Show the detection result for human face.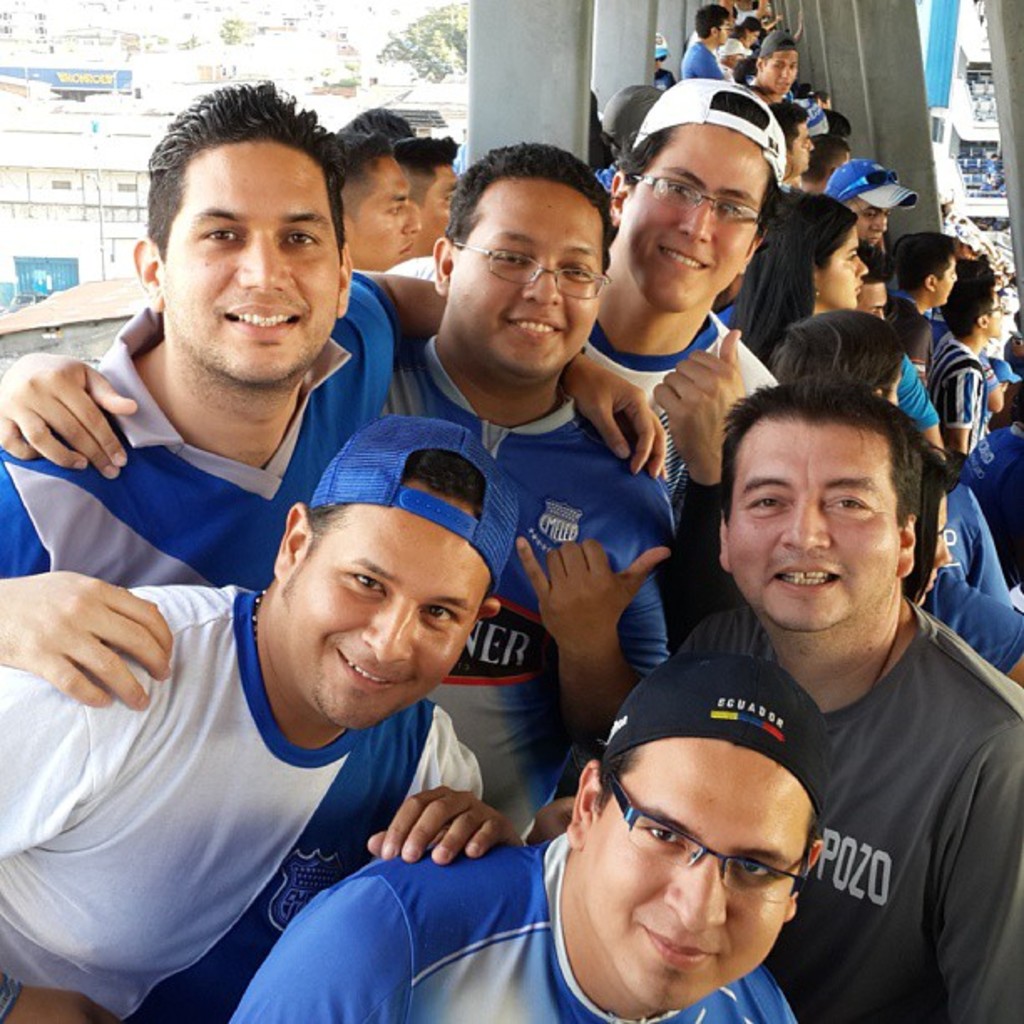
box(417, 162, 467, 258).
